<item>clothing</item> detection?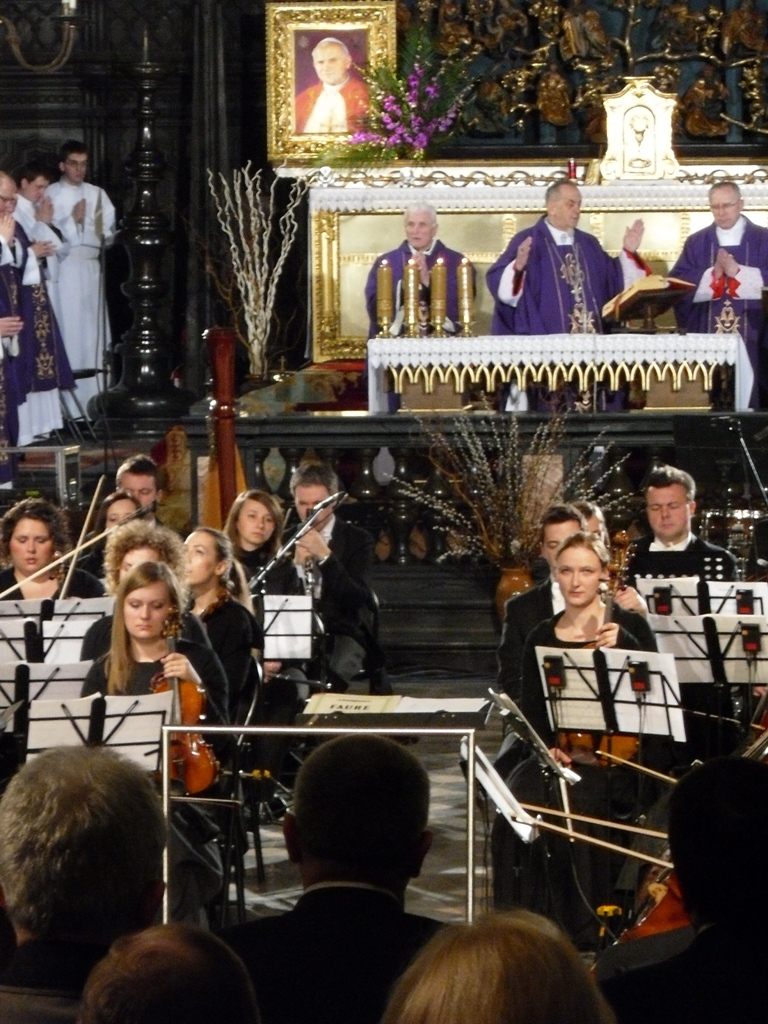
left=49, top=175, right=117, bottom=393
